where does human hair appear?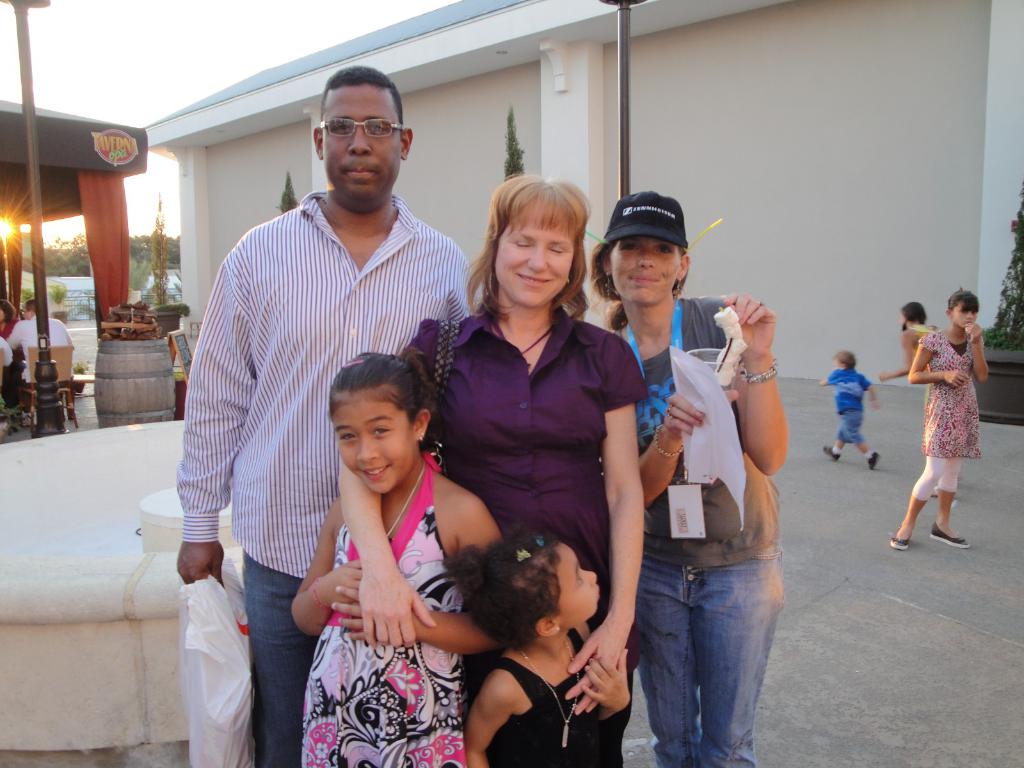
Appears at Rect(588, 244, 686, 330).
